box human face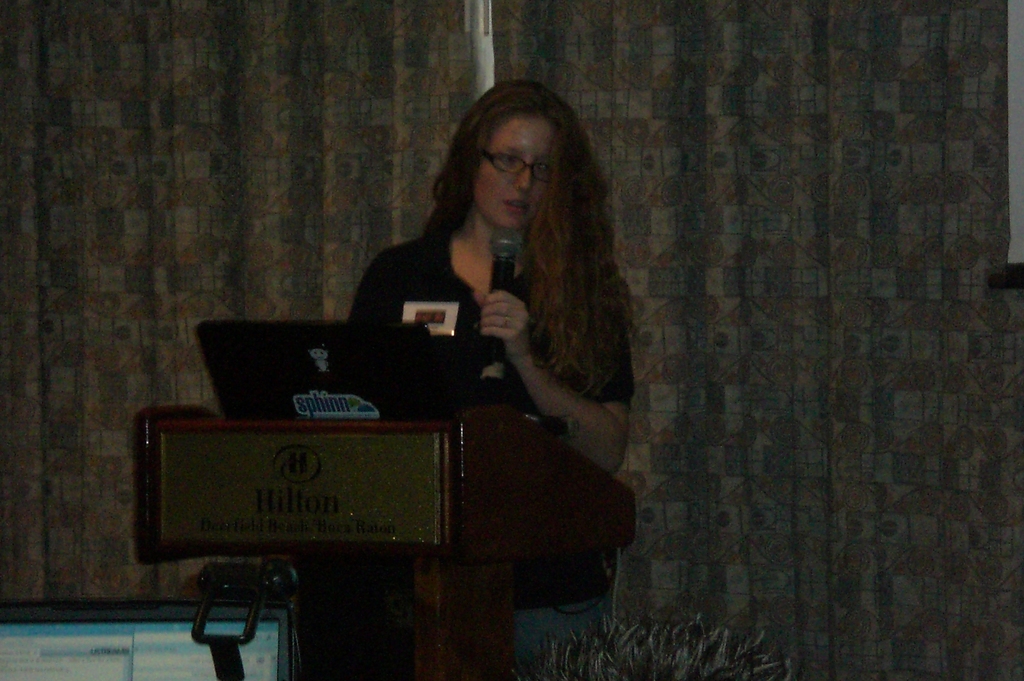
(472,116,557,230)
